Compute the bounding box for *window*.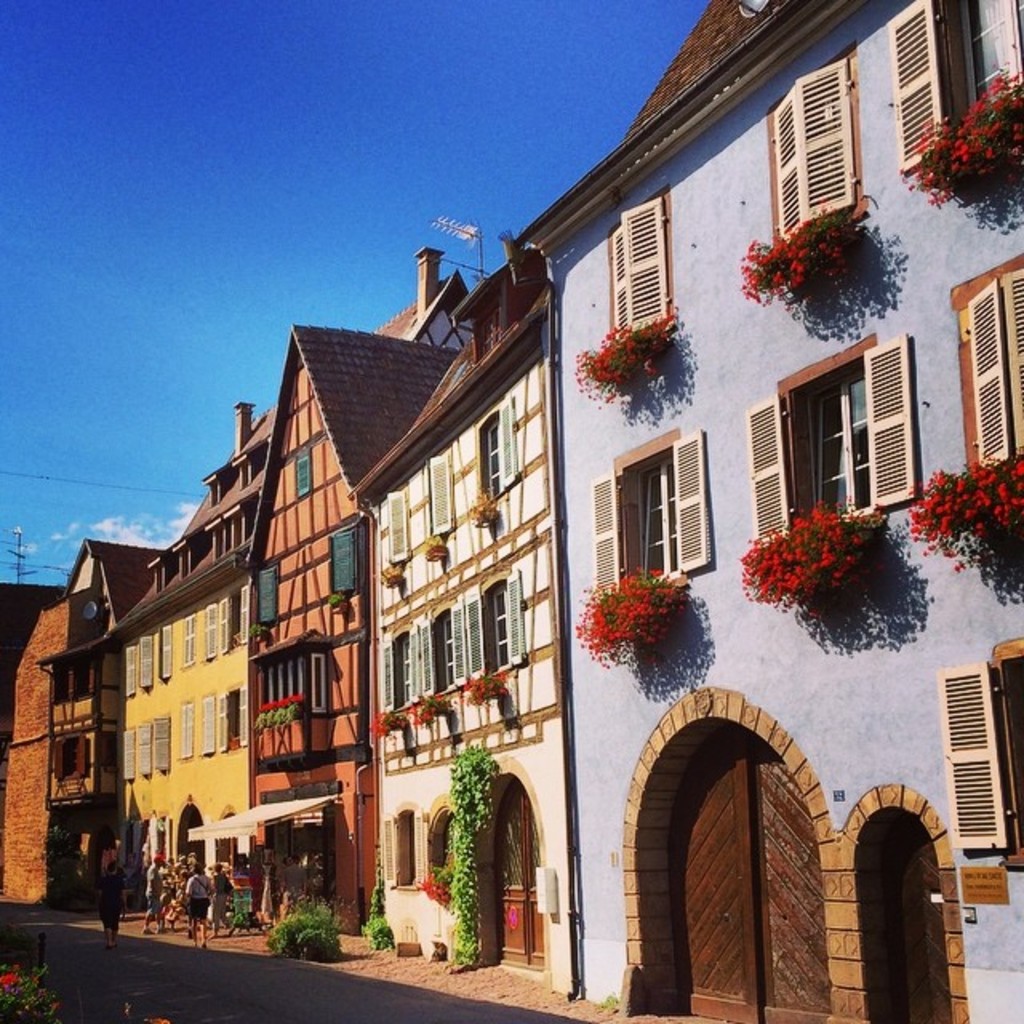
<box>947,267,1021,486</box>.
